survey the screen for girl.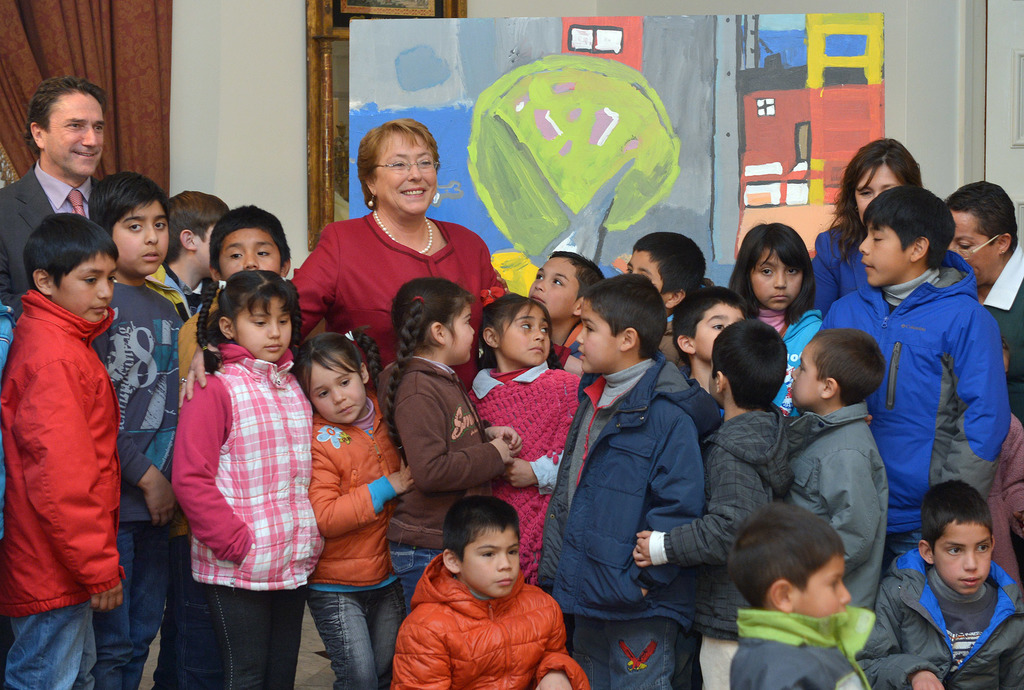
Survey found: {"x1": 307, "y1": 322, "x2": 410, "y2": 686}.
